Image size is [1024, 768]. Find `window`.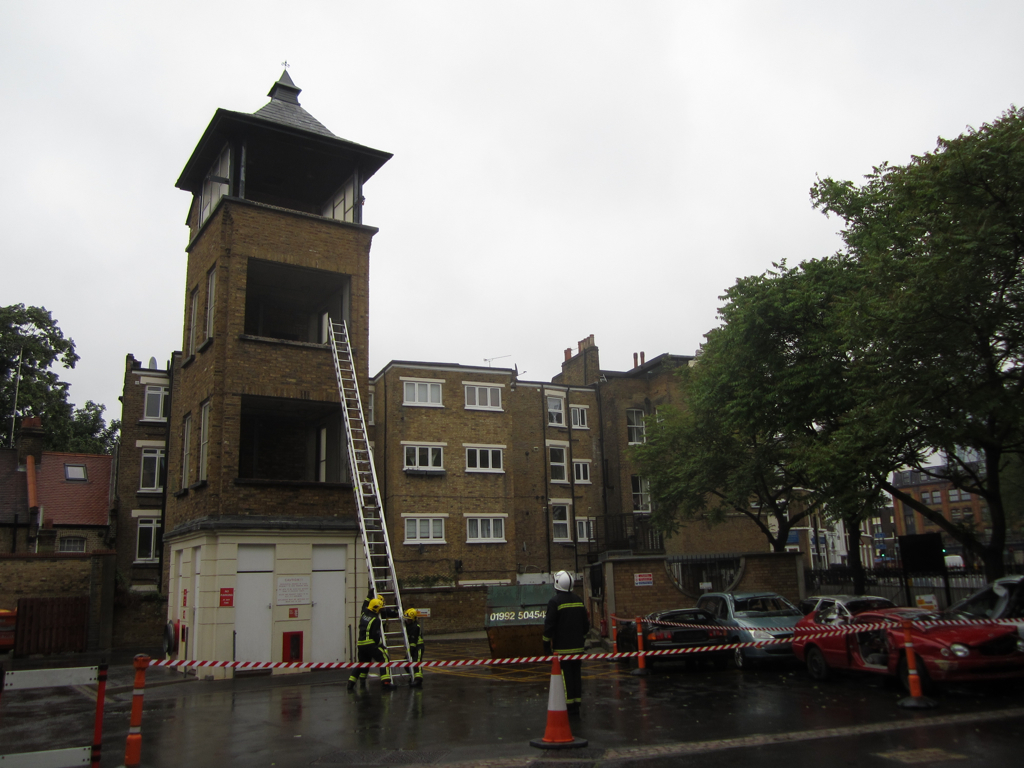
detection(542, 385, 568, 430).
